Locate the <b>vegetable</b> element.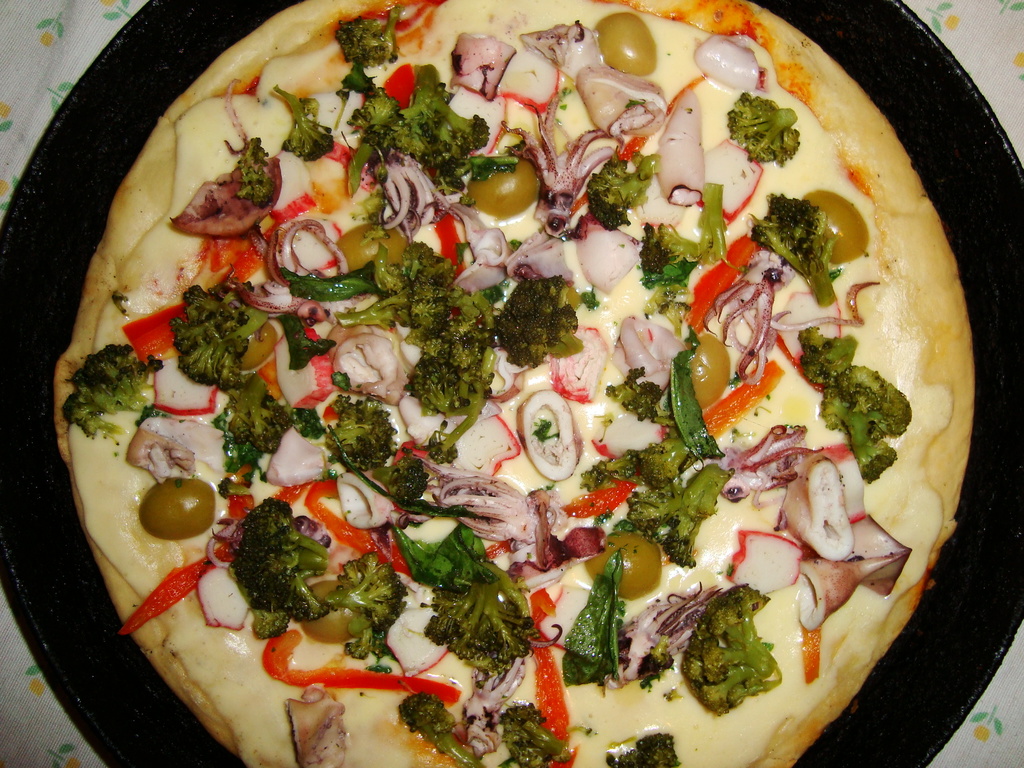
Element bbox: (x1=504, y1=707, x2=562, y2=767).
